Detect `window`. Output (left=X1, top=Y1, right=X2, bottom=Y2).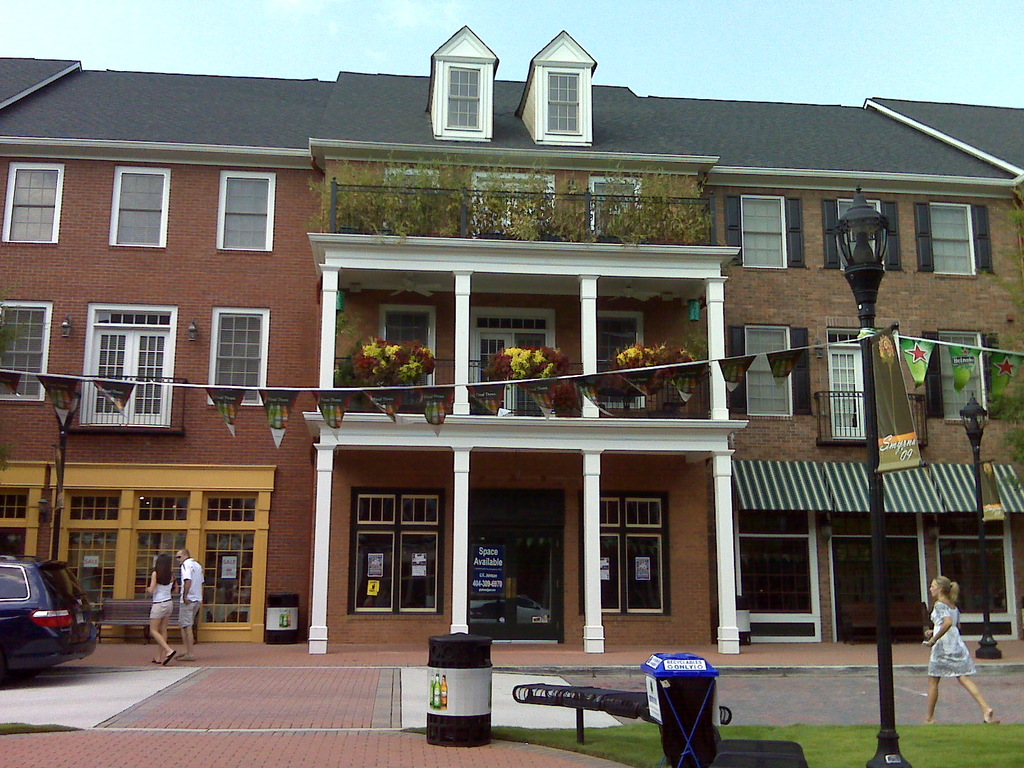
(left=723, top=193, right=810, bottom=273).
